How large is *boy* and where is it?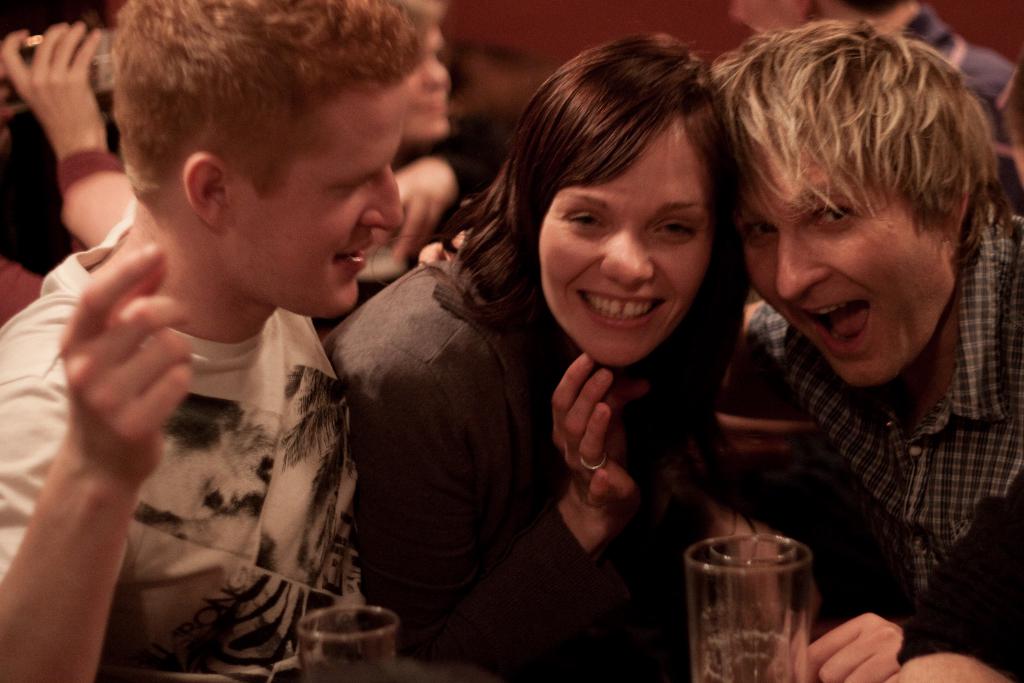
Bounding box: 25/24/477/662.
